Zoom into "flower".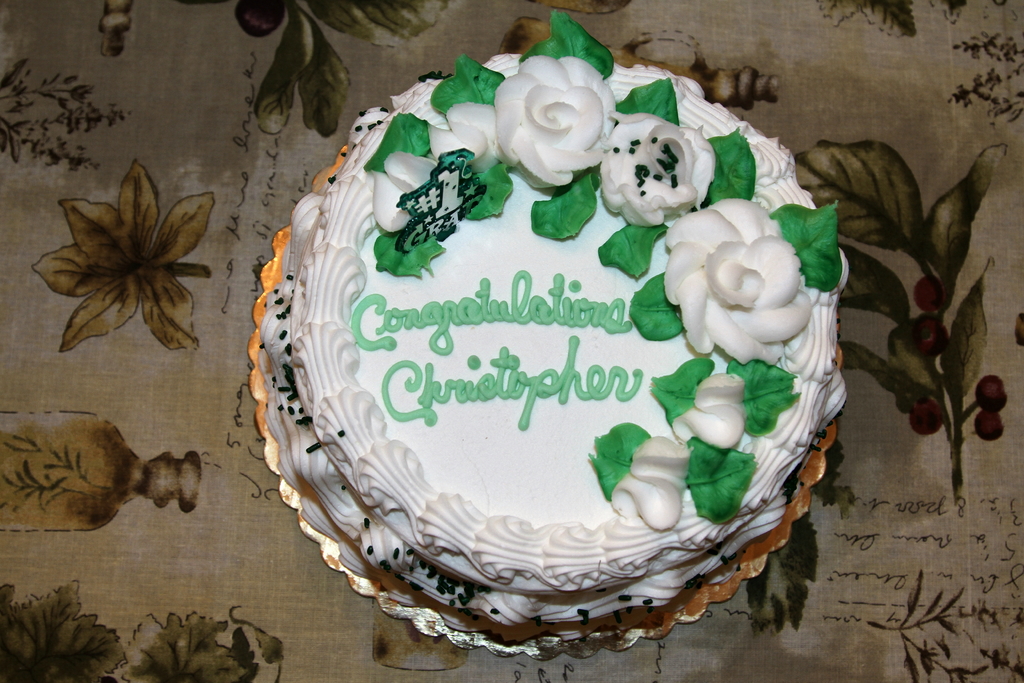
Zoom target: x1=598, y1=110, x2=719, y2=231.
